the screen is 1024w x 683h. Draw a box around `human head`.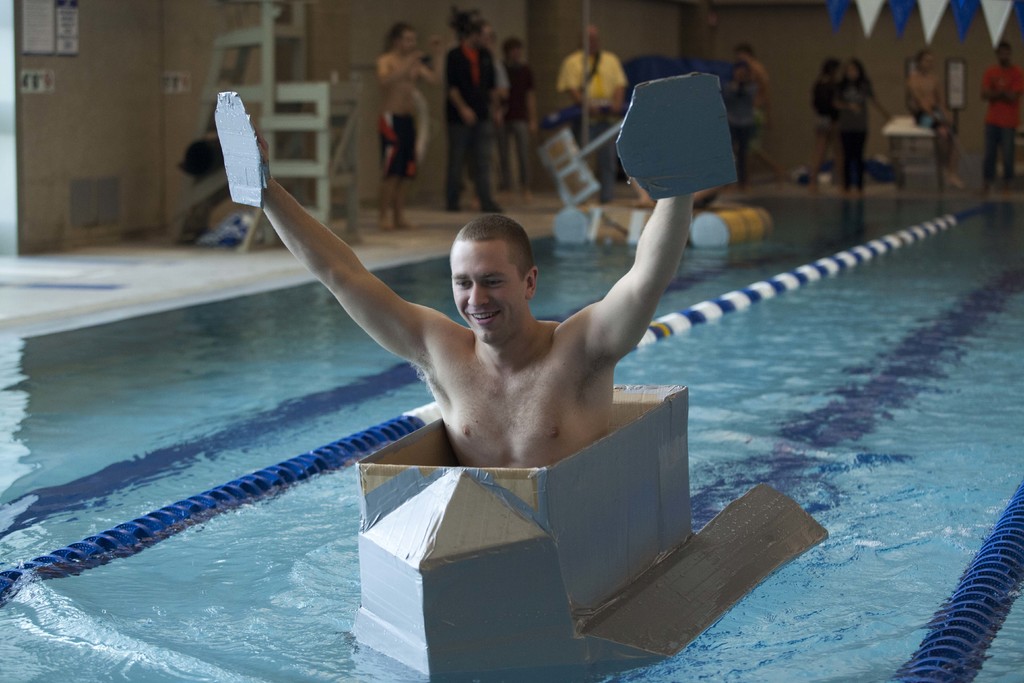
left=442, top=202, right=547, bottom=356.
